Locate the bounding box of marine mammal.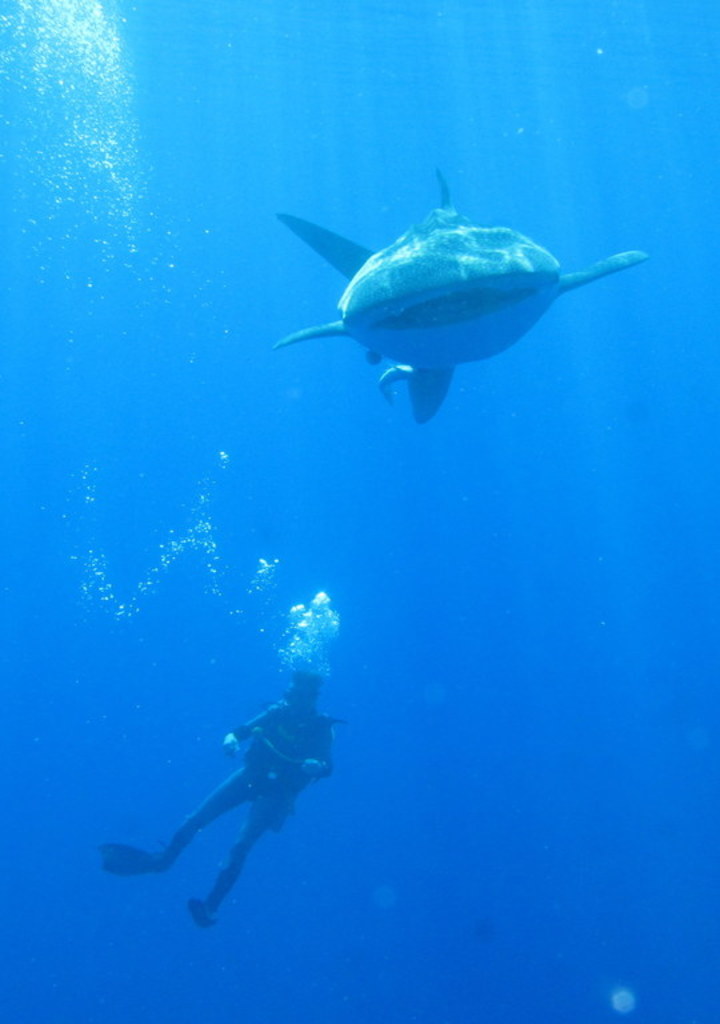
Bounding box: select_region(263, 163, 644, 415).
